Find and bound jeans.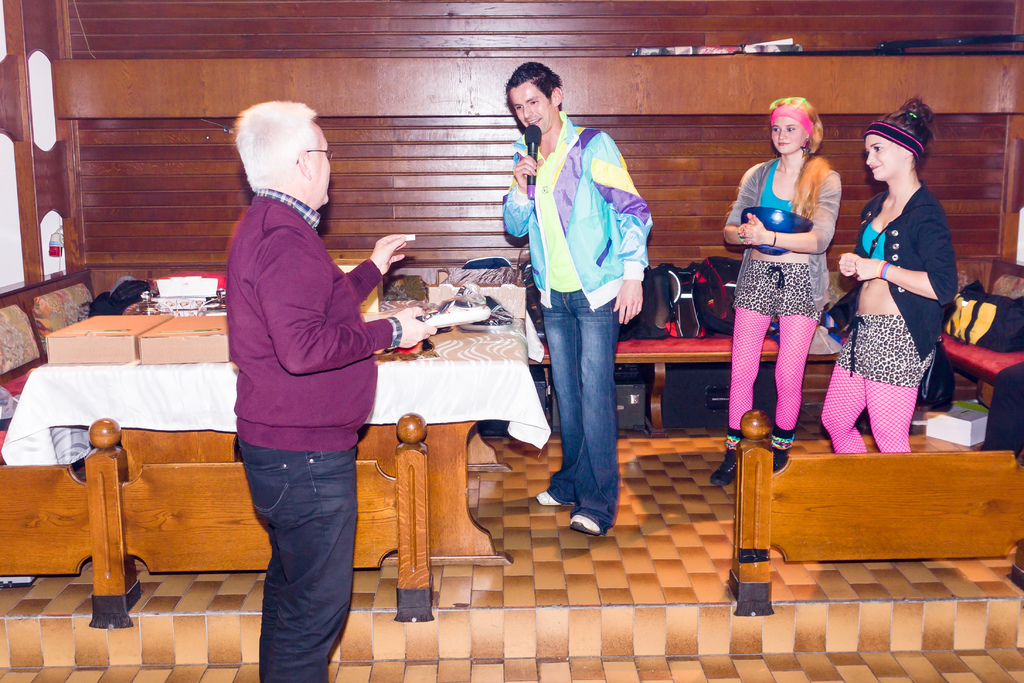
Bound: rect(538, 264, 637, 535).
